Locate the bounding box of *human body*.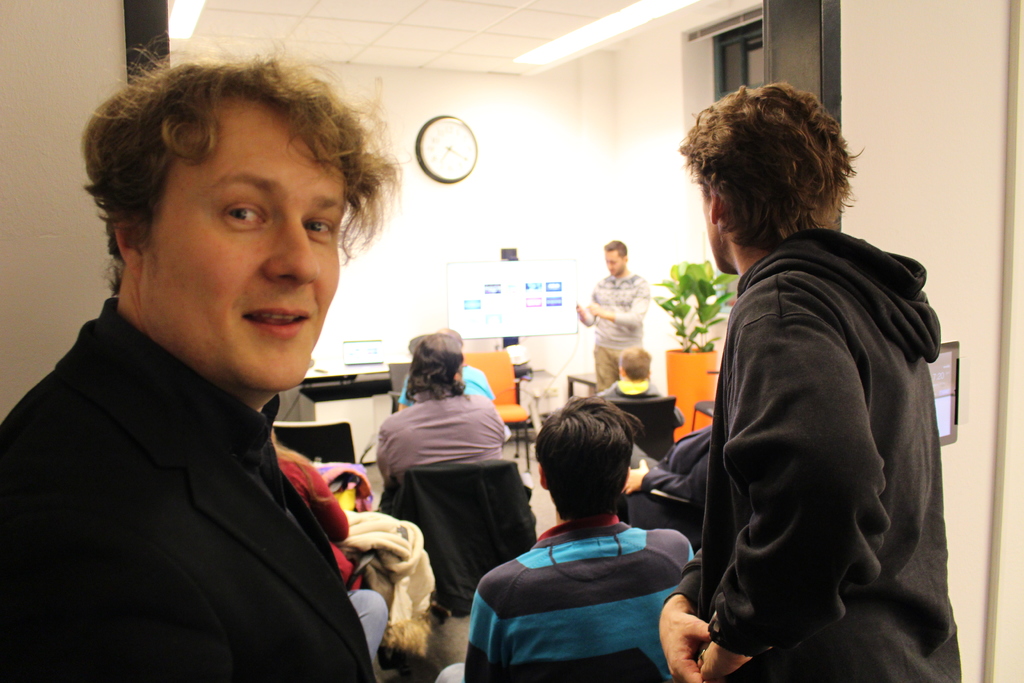
Bounding box: (579,243,649,390).
